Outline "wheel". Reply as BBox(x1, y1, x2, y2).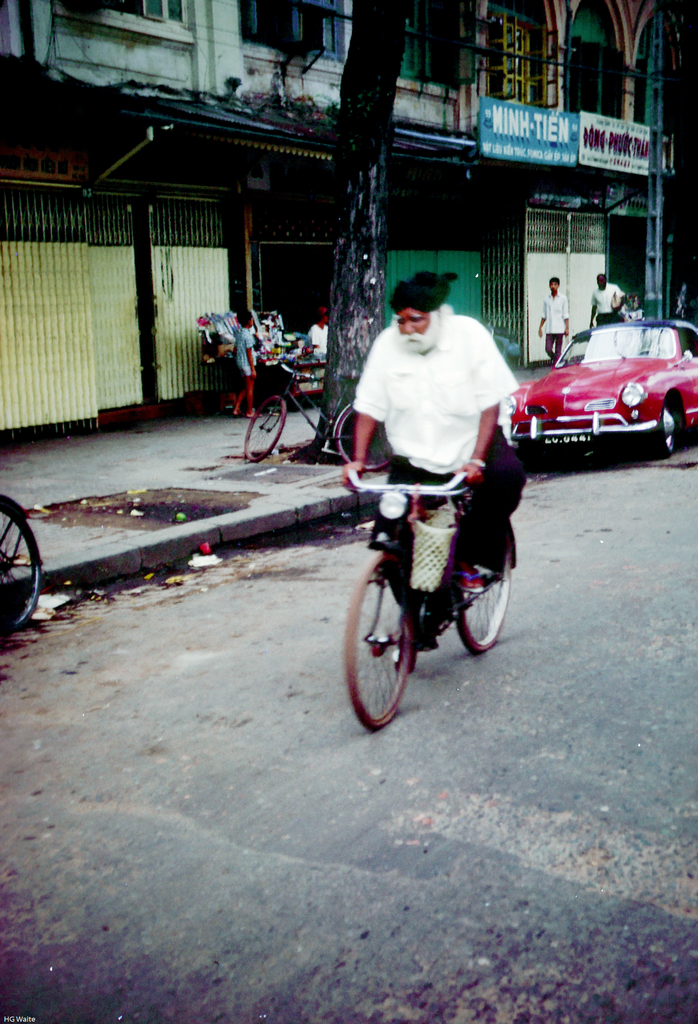
BBox(645, 393, 678, 460).
